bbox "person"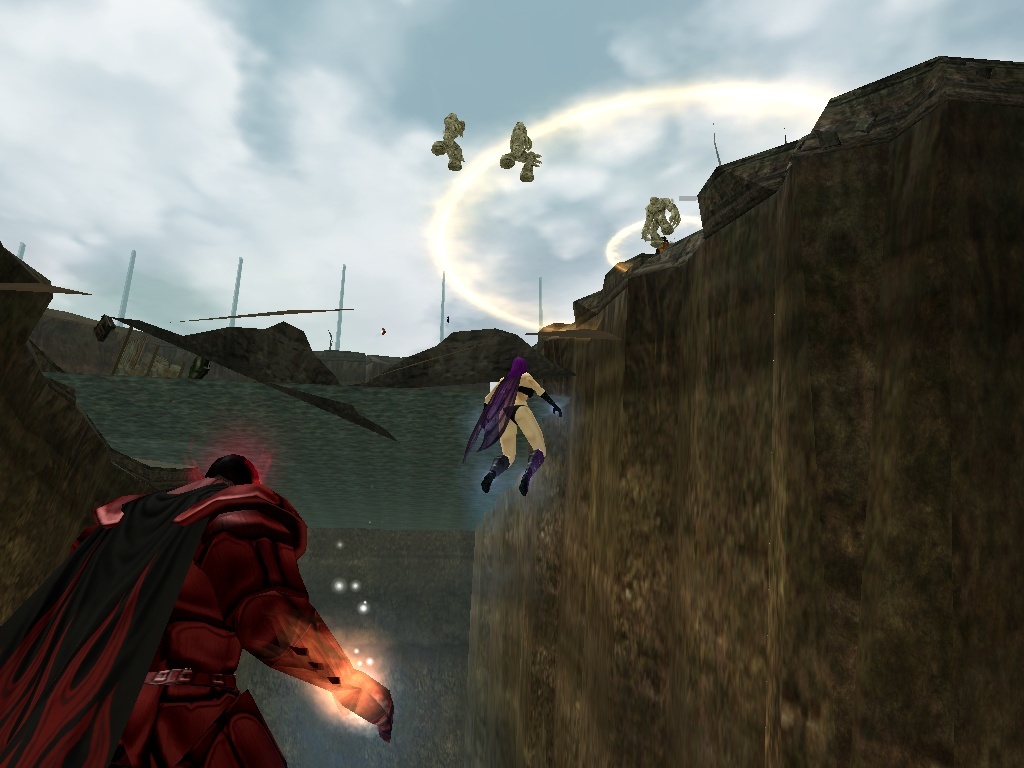
(464,350,566,494)
